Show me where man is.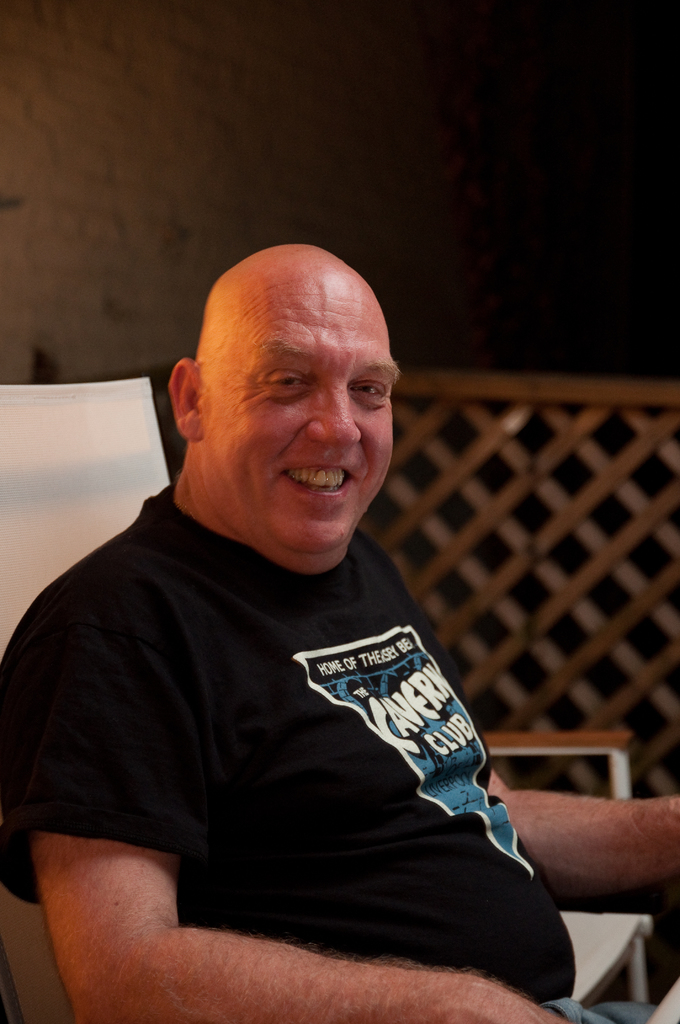
man is at {"x1": 8, "y1": 230, "x2": 565, "y2": 990}.
